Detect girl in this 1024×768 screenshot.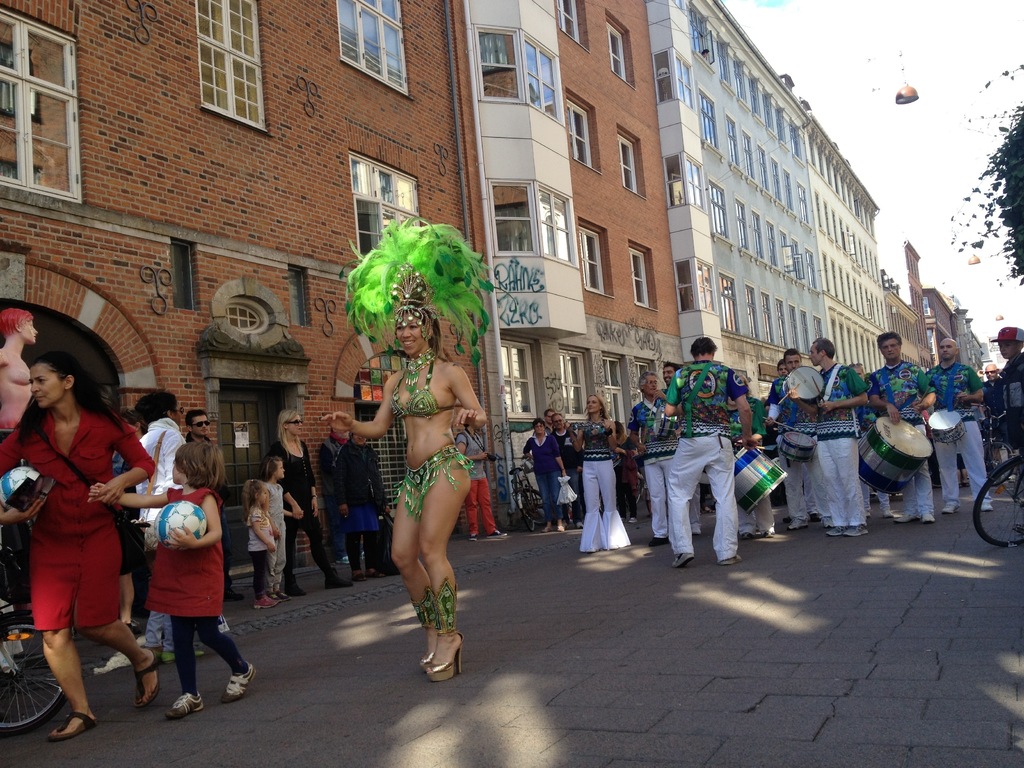
Detection: (x1=266, y1=460, x2=301, y2=602).
